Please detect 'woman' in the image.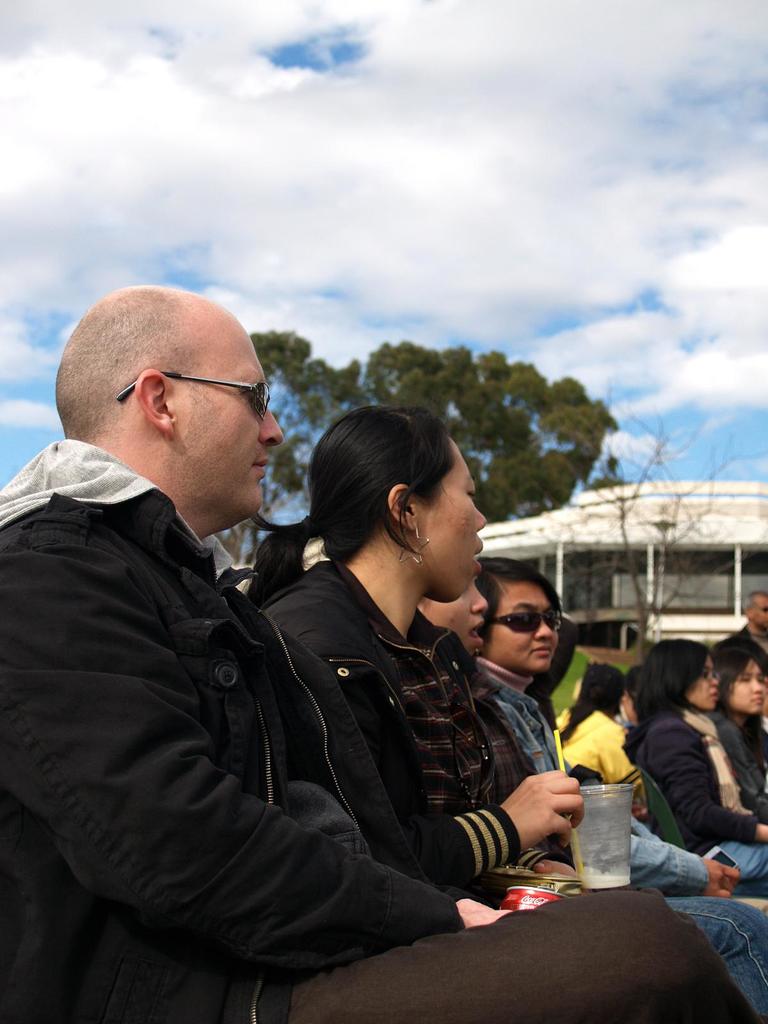
BBox(472, 554, 740, 900).
